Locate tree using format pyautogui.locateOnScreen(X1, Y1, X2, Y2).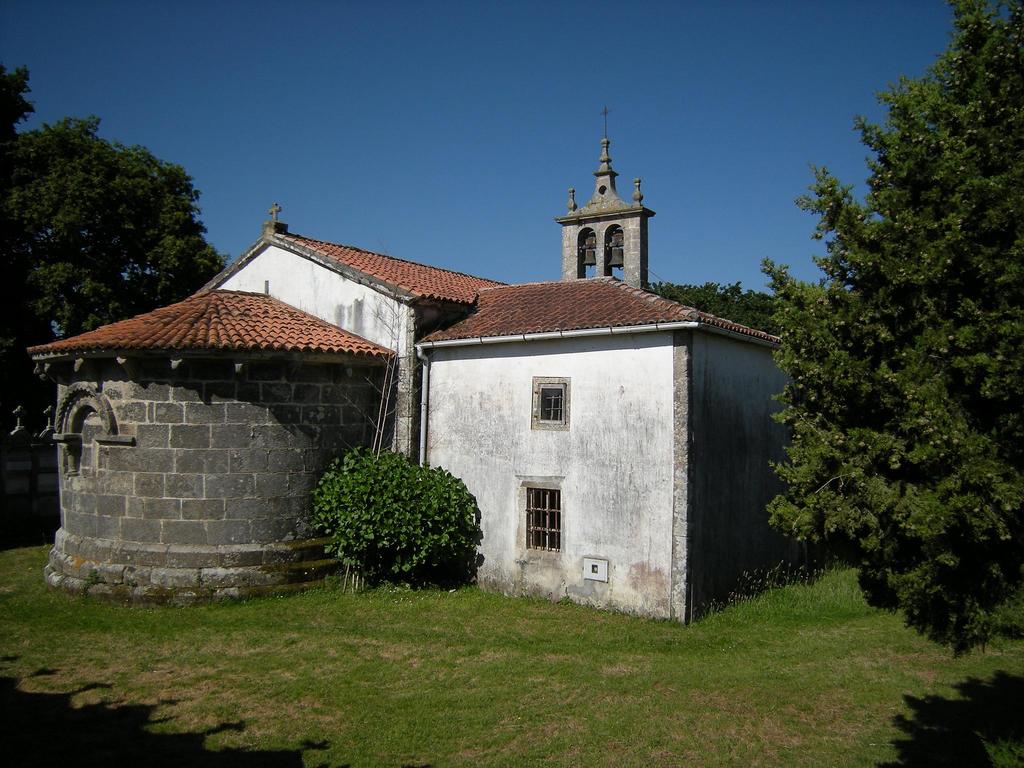
pyautogui.locateOnScreen(0, 61, 240, 445).
